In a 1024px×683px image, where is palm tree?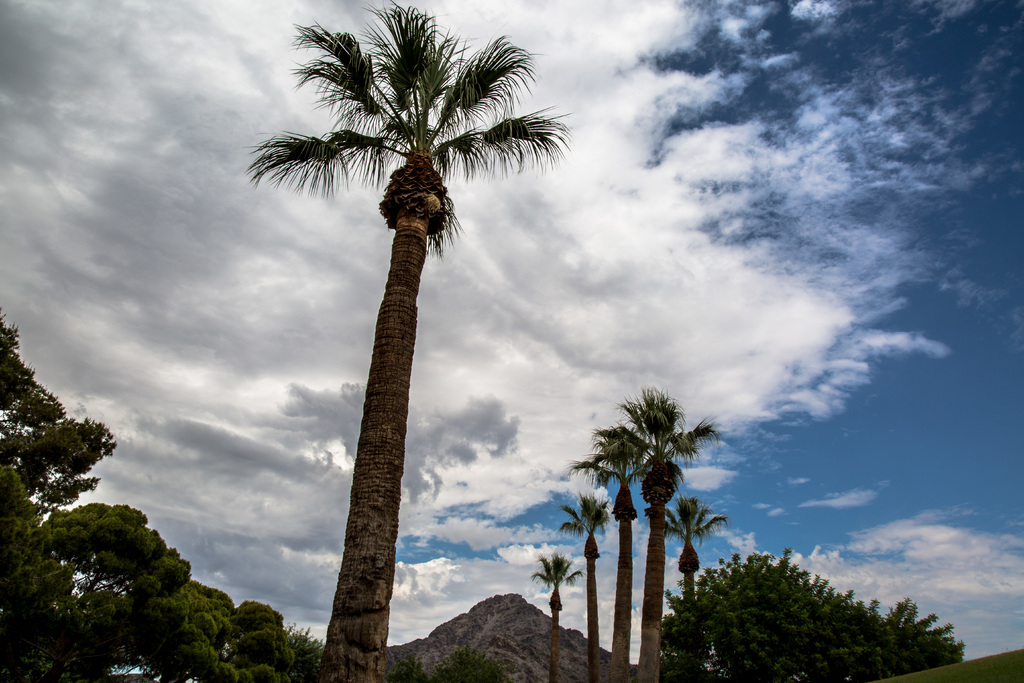
{"left": 536, "top": 565, "right": 583, "bottom": 662}.
